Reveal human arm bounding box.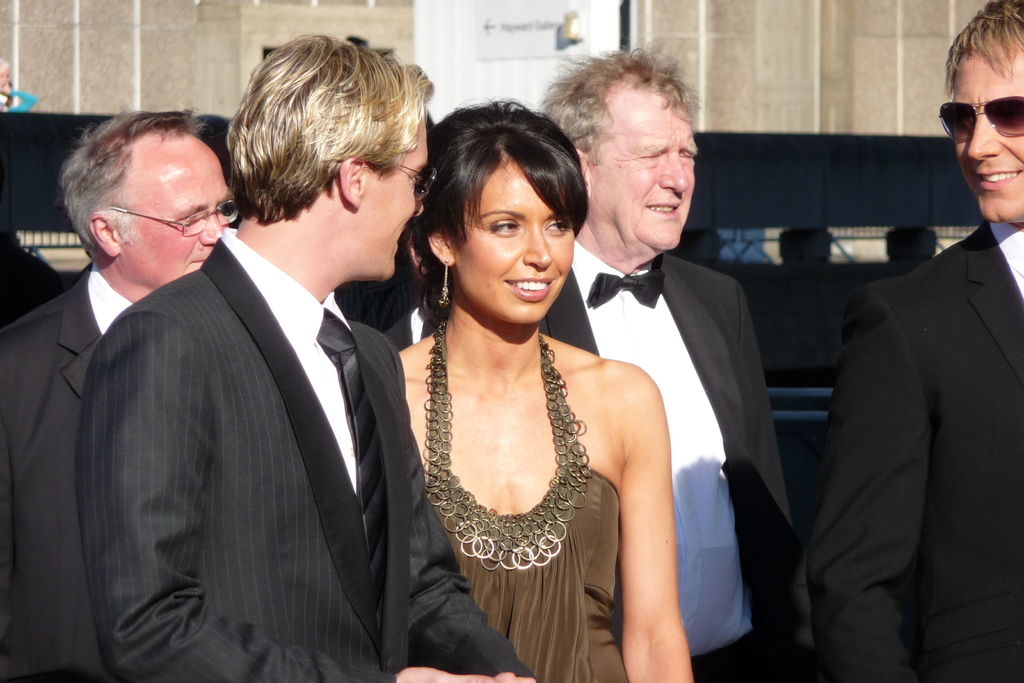
Revealed: bbox(399, 347, 547, 682).
